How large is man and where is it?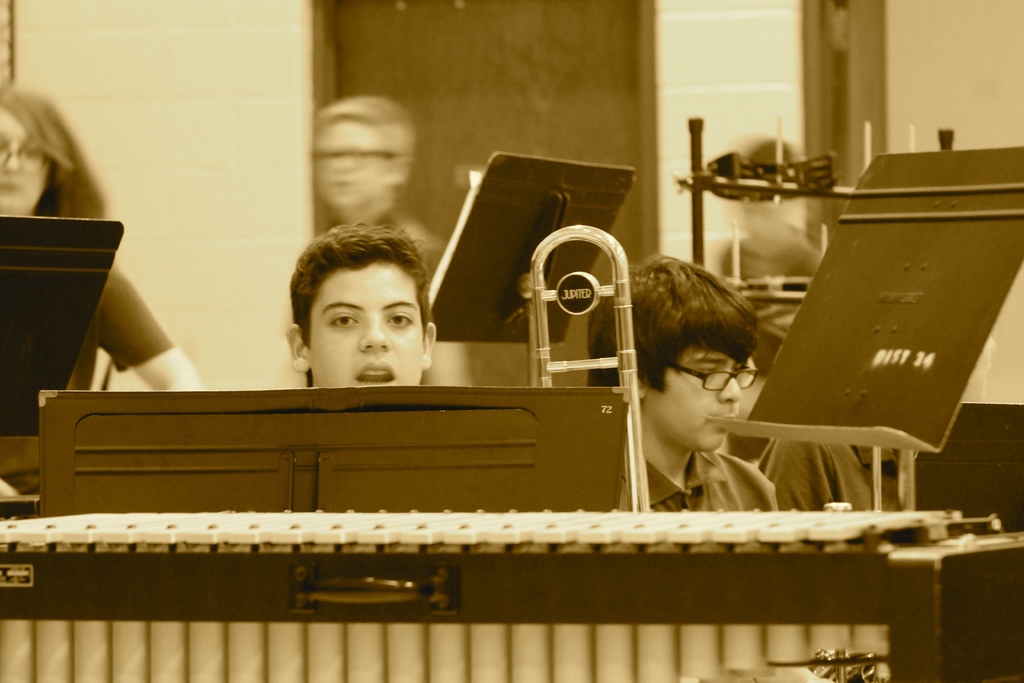
Bounding box: [x1=603, y1=252, x2=819, y2=534].
